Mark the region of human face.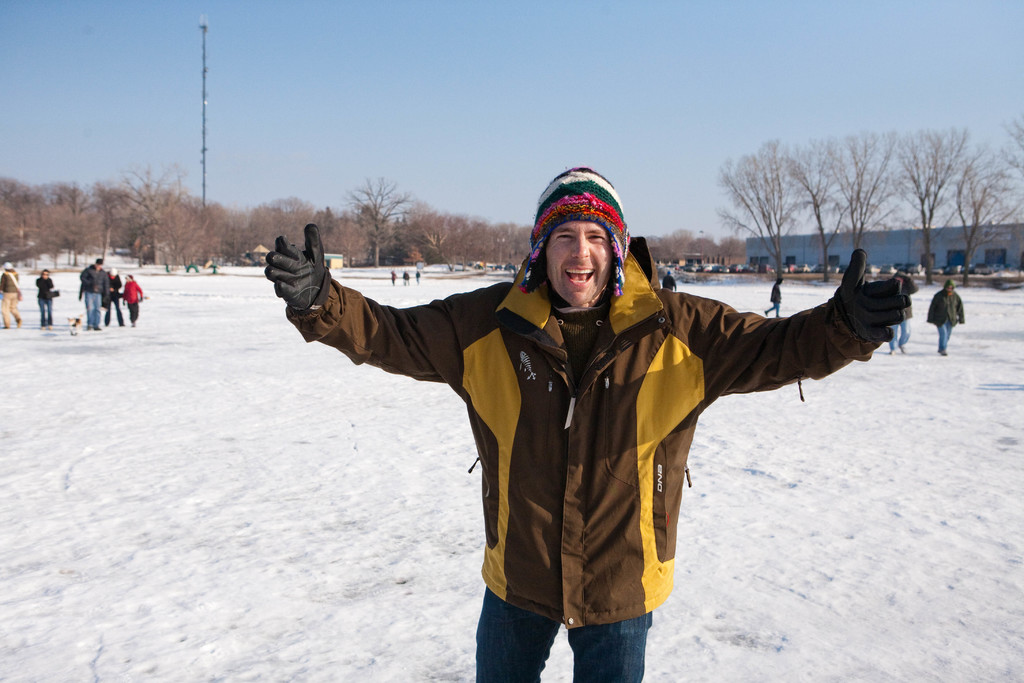
Region: BBox(543, 223, 618, 310).
